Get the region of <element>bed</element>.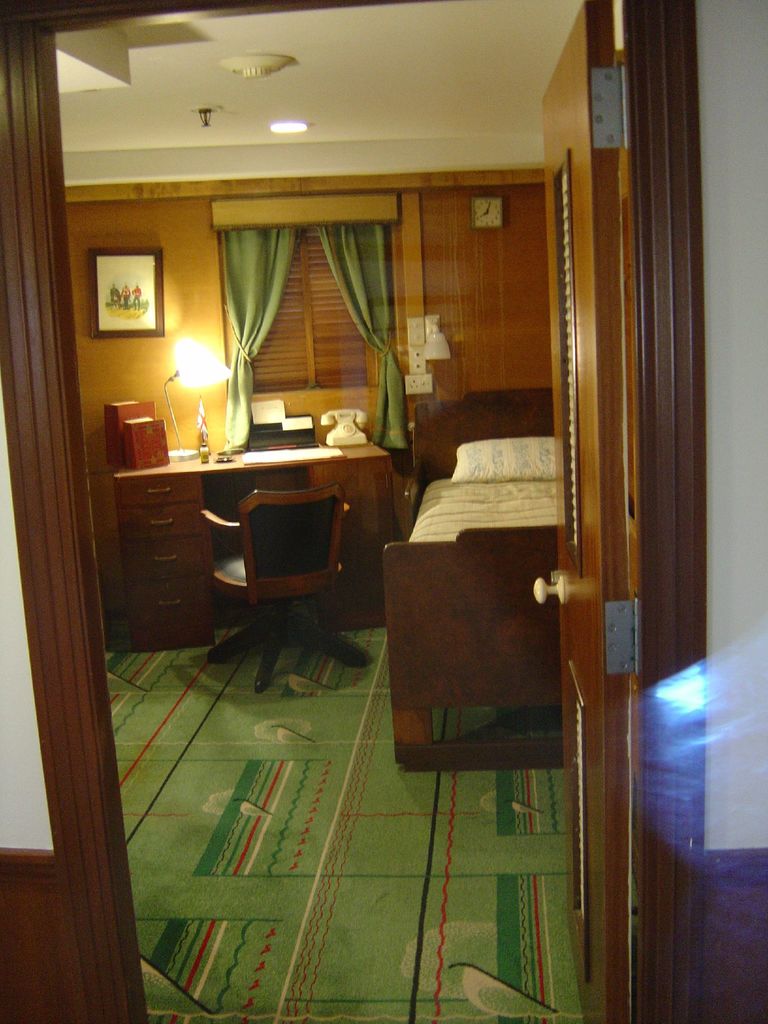
381/386/561/764.
